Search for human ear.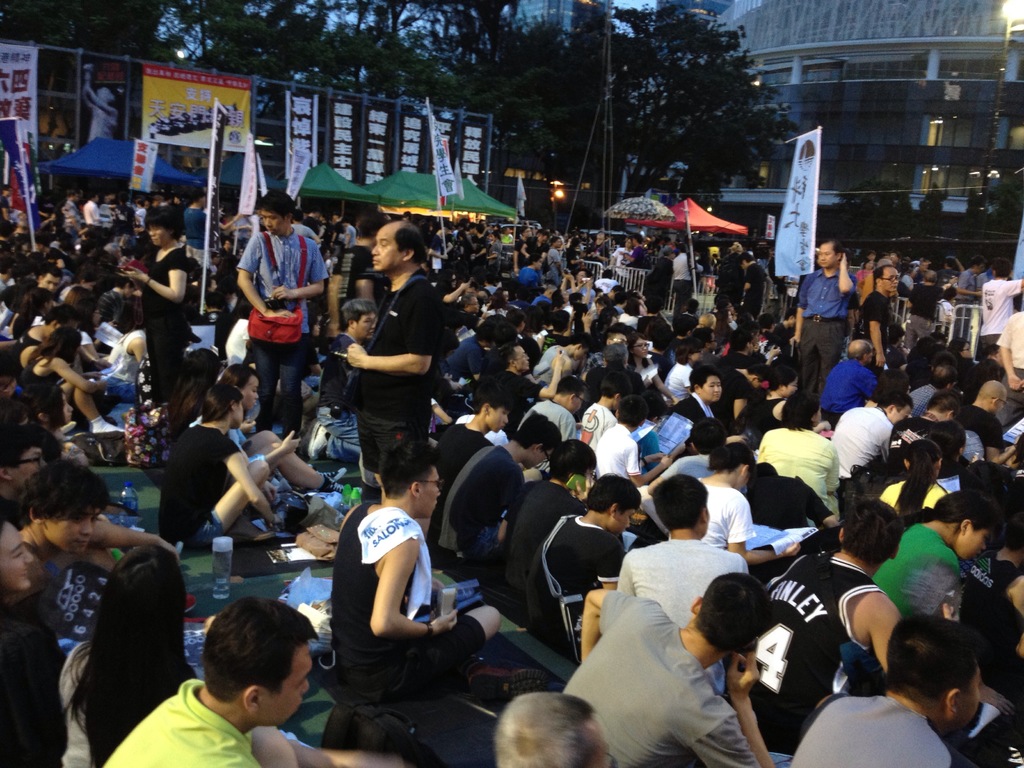
Found at (x1=948, y1=689, x2=961, y2=716).
